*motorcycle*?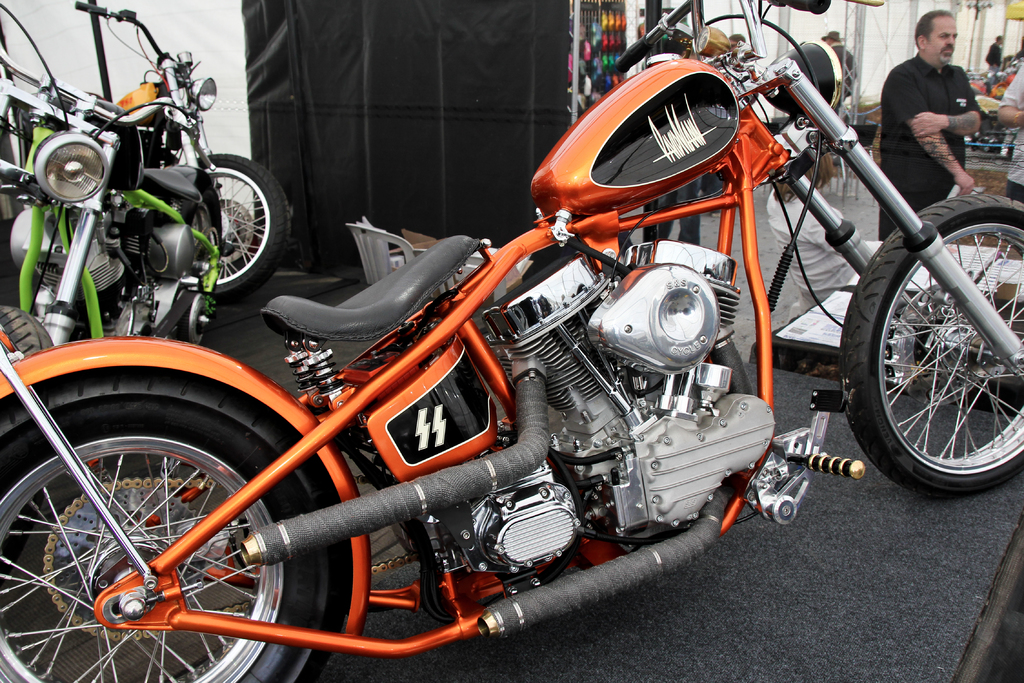
bbox=(973, 89, 1004, 130)
